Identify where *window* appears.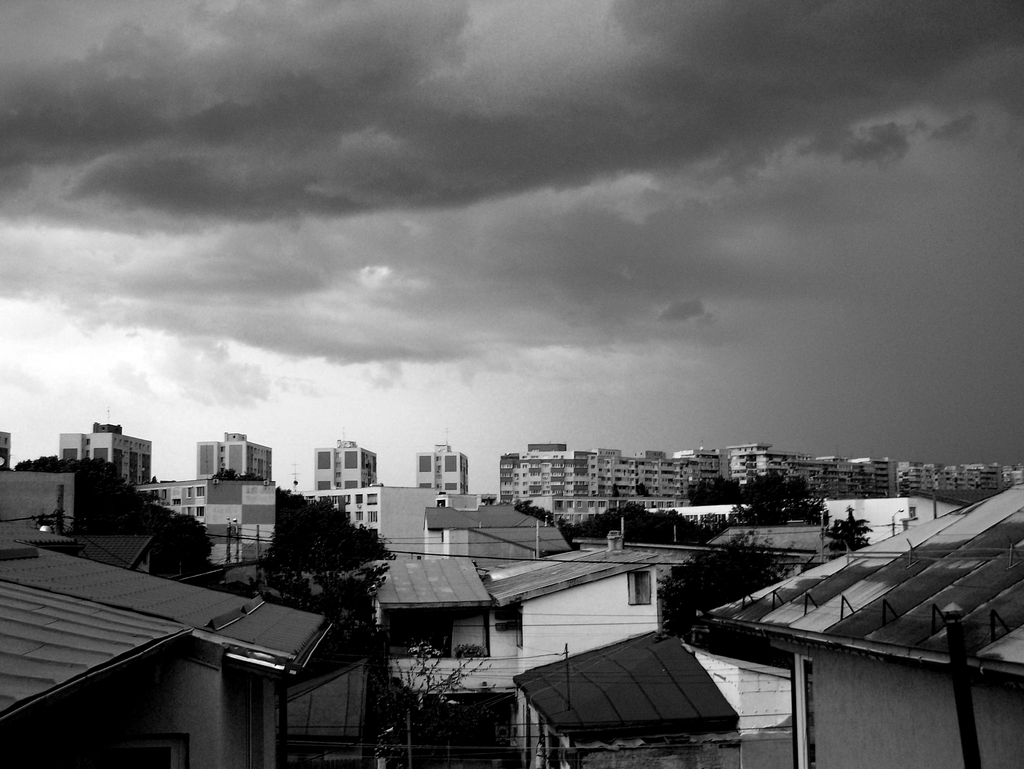
Appears at BBox(113, 444, 126, 480).
